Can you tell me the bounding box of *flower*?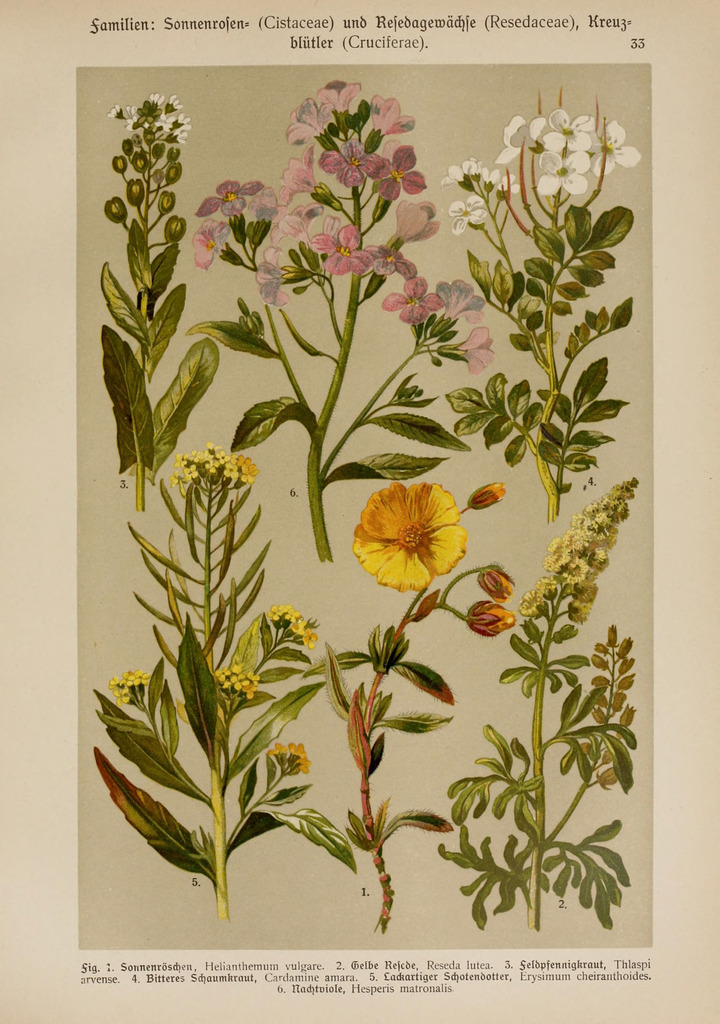
box(435, 323, 496, 374).
